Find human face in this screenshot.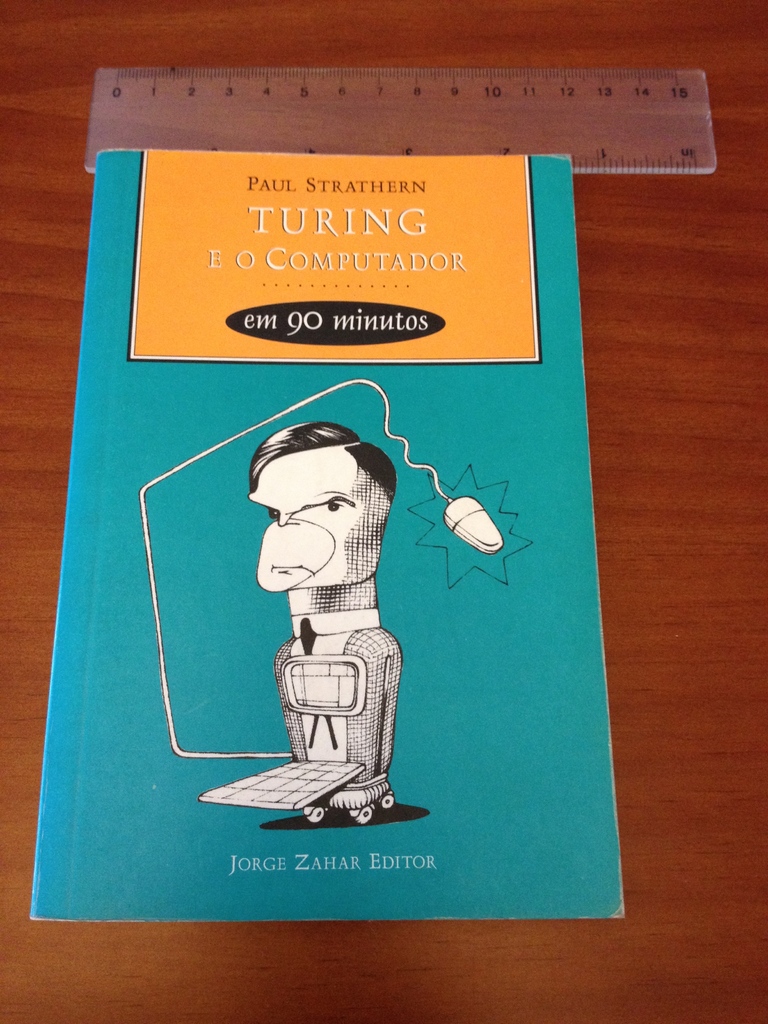
The bounding box for human face is 250:447:390:594.
